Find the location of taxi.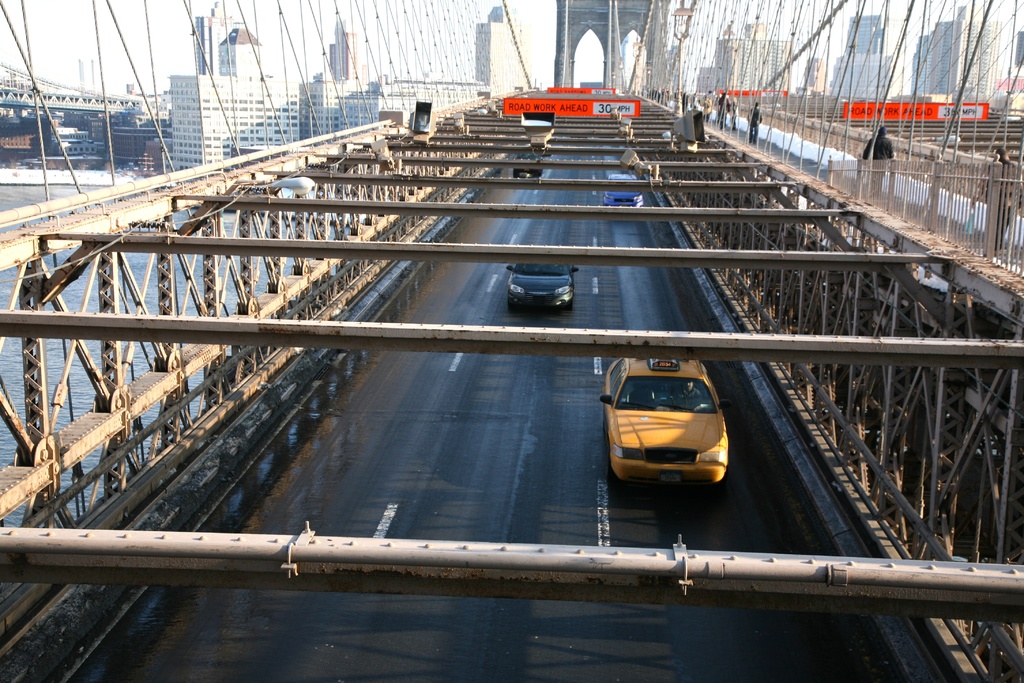
Location: (left=603, top=358, right=737, bottom=497).
